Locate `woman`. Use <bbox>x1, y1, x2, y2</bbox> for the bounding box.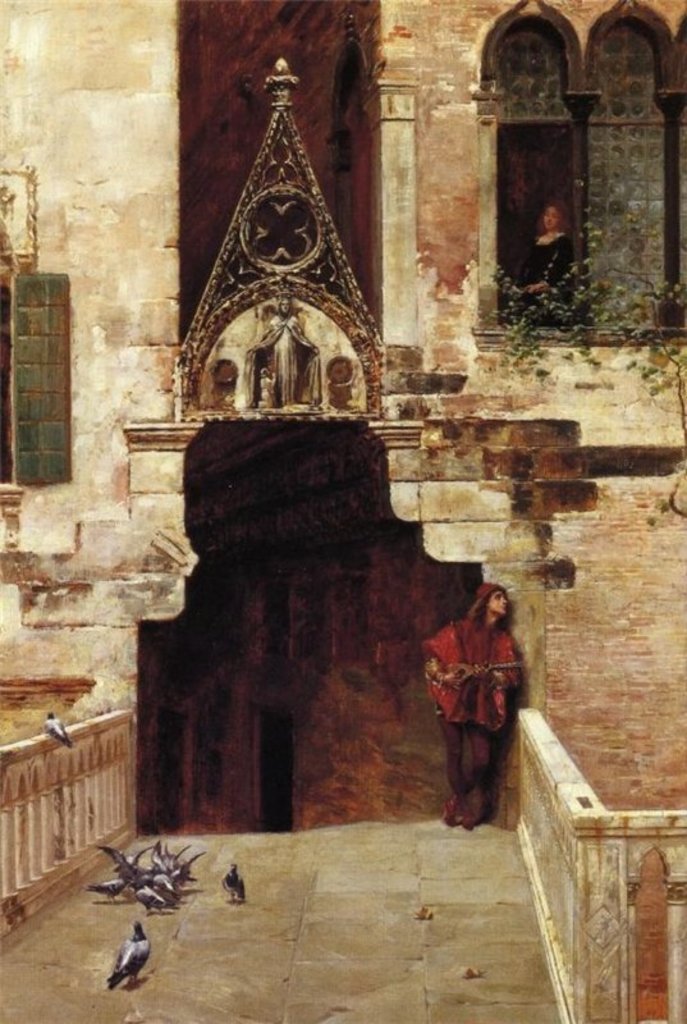
<bbox>427, 567, 530, 819</bbox>.
